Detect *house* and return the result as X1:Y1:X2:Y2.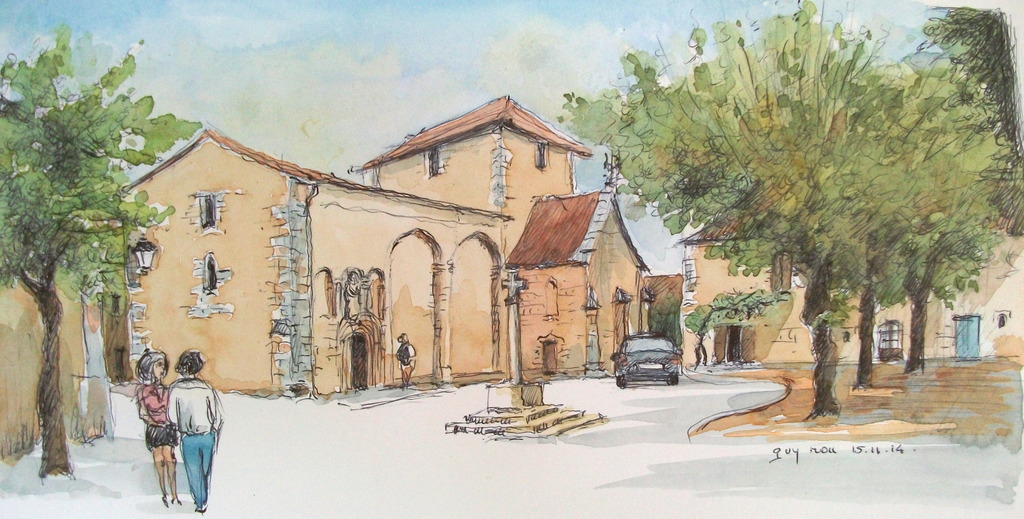
115:94:653:399.
